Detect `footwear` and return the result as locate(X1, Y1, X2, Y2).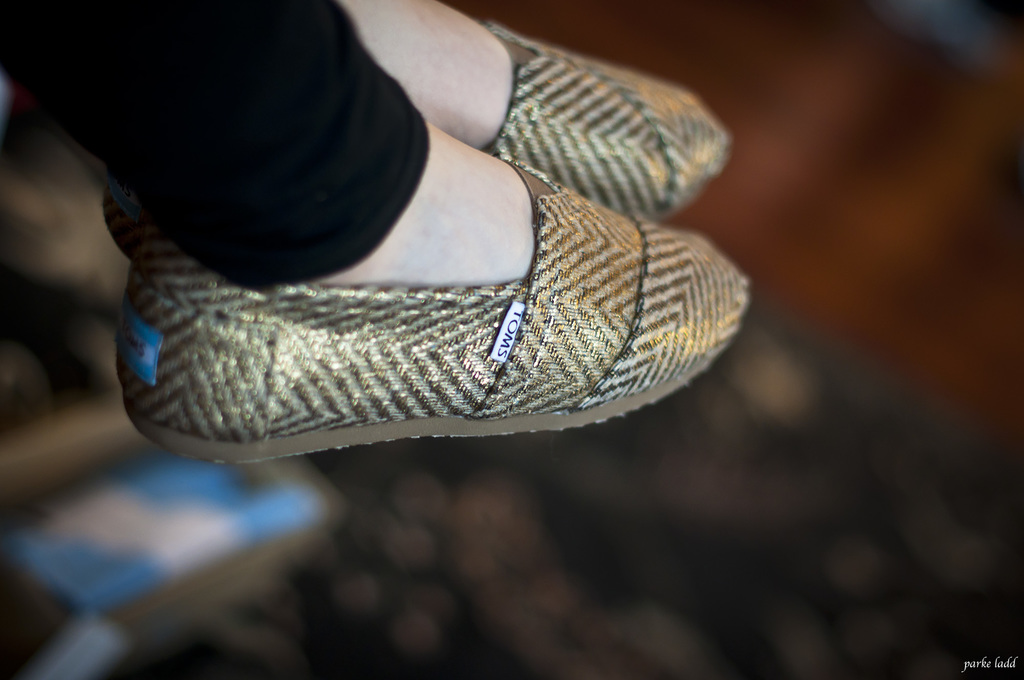
locate(100, 12, 733, 225).
